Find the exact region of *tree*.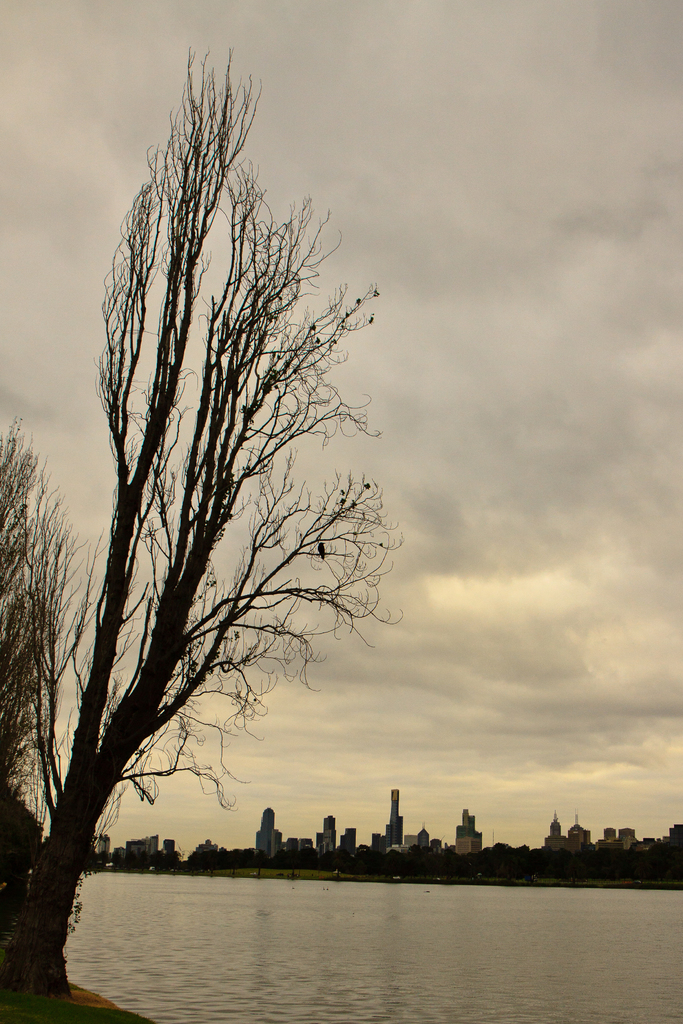
Exact region: (x1=0, y1=49, x2=398, y2=1011).
